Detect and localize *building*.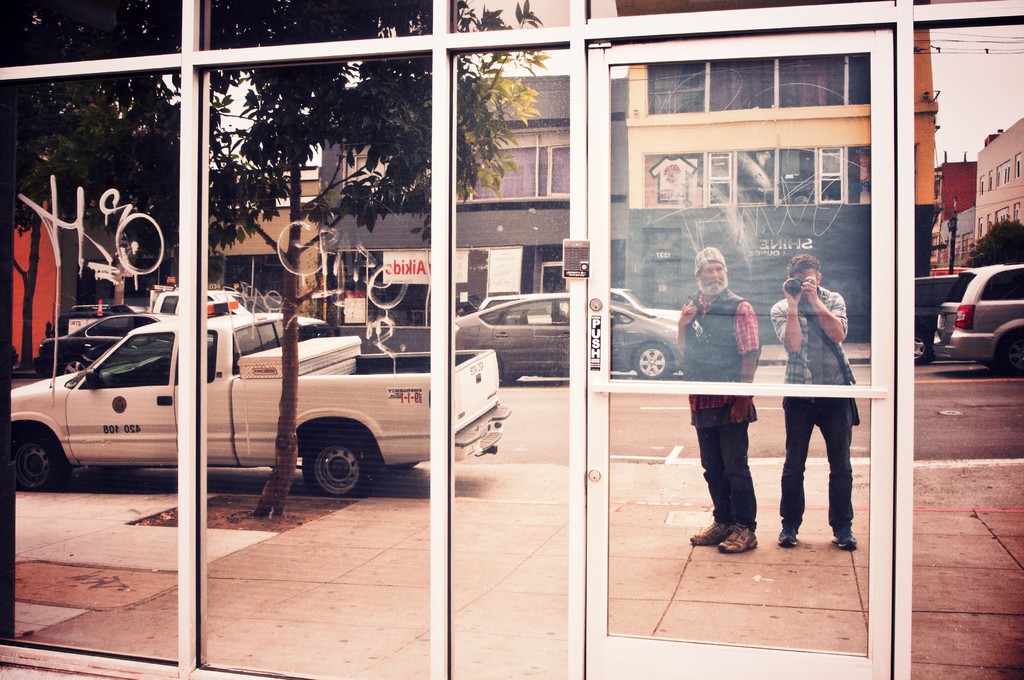
Localized at 317 75 623 360.
